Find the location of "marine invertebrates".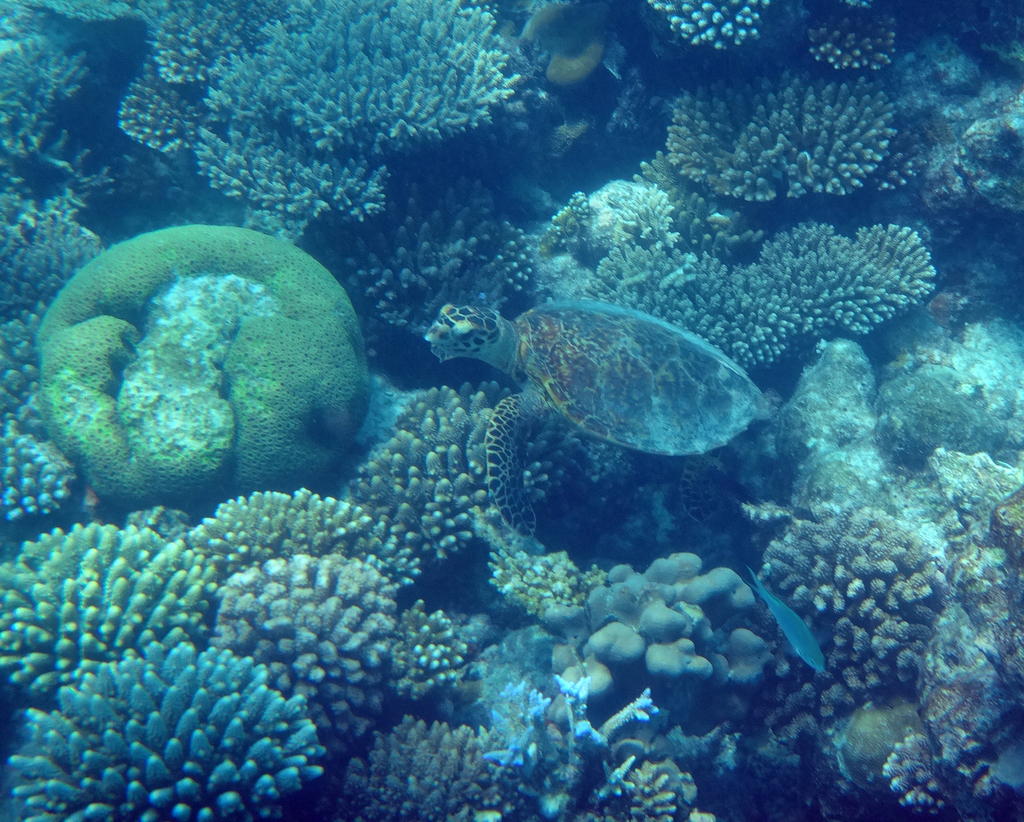
Location: box(349, 139, 550, 364).
